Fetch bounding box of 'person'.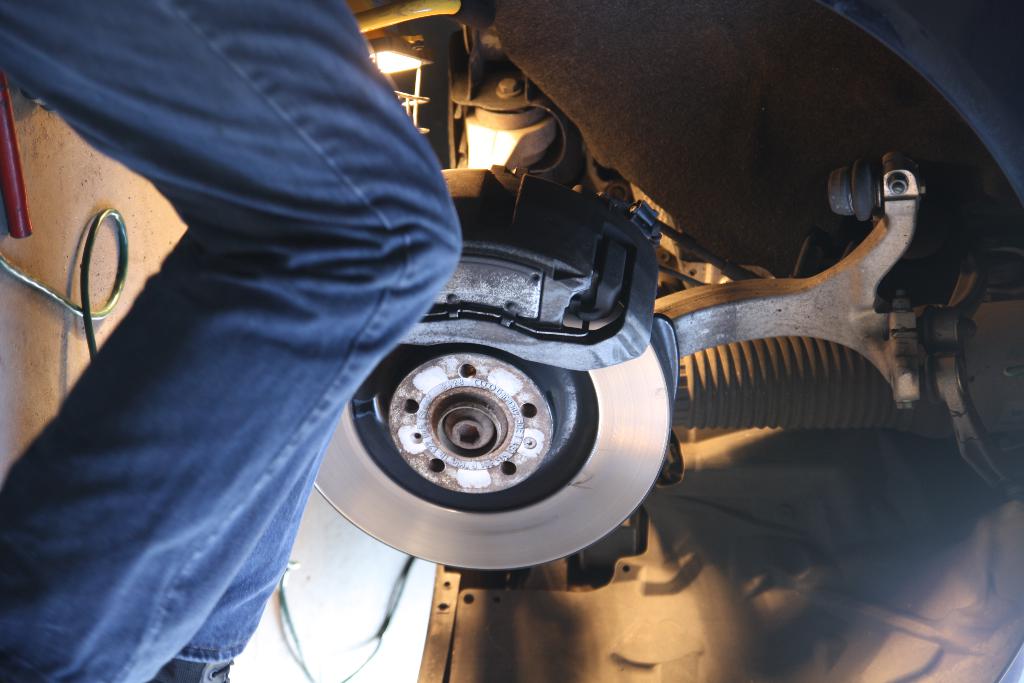
Bbox: l=0, t=0, r=467, b=682.
